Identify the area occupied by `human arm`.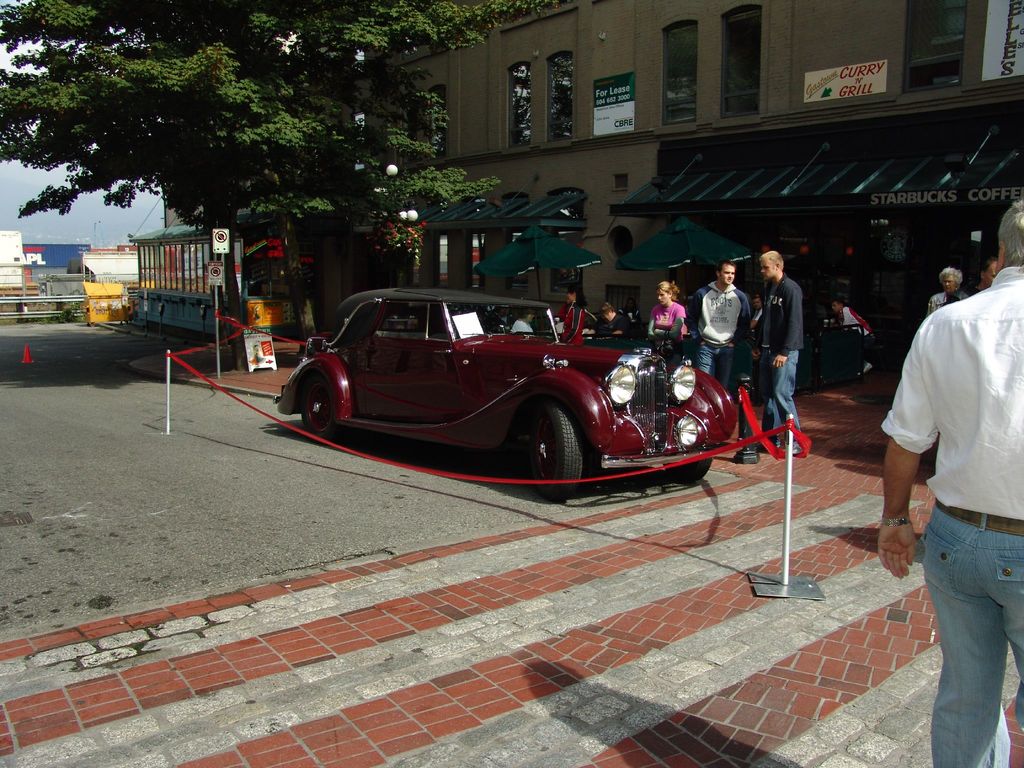
Area: <bbox>557, 304, 584, 346</bbox>.
